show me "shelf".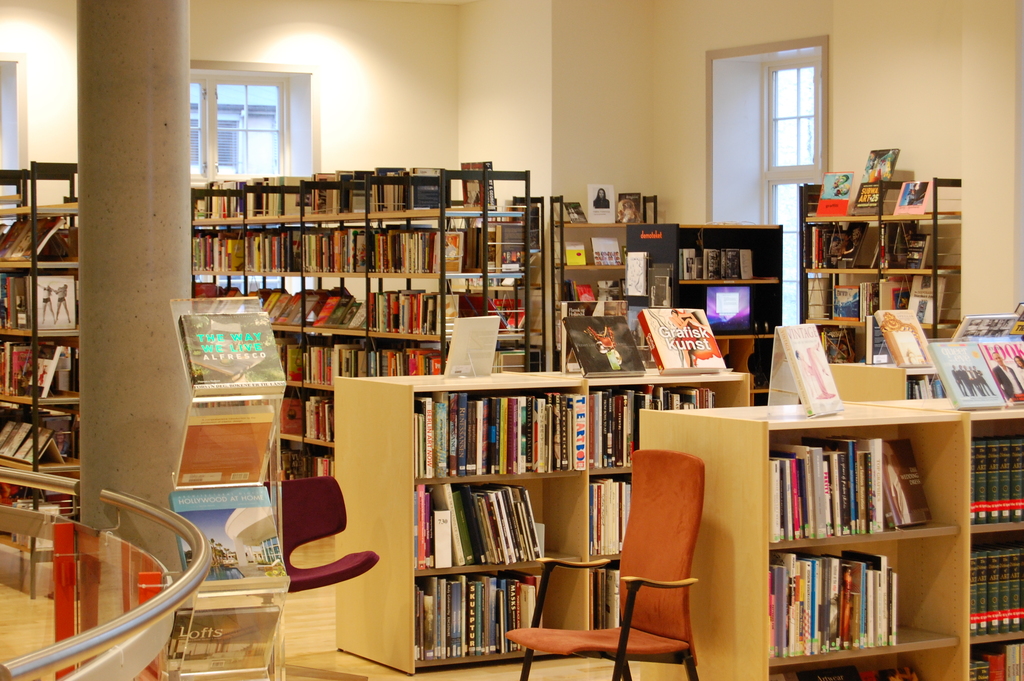
"shelf" is here: BBox(952, 400, 1023, 680).
